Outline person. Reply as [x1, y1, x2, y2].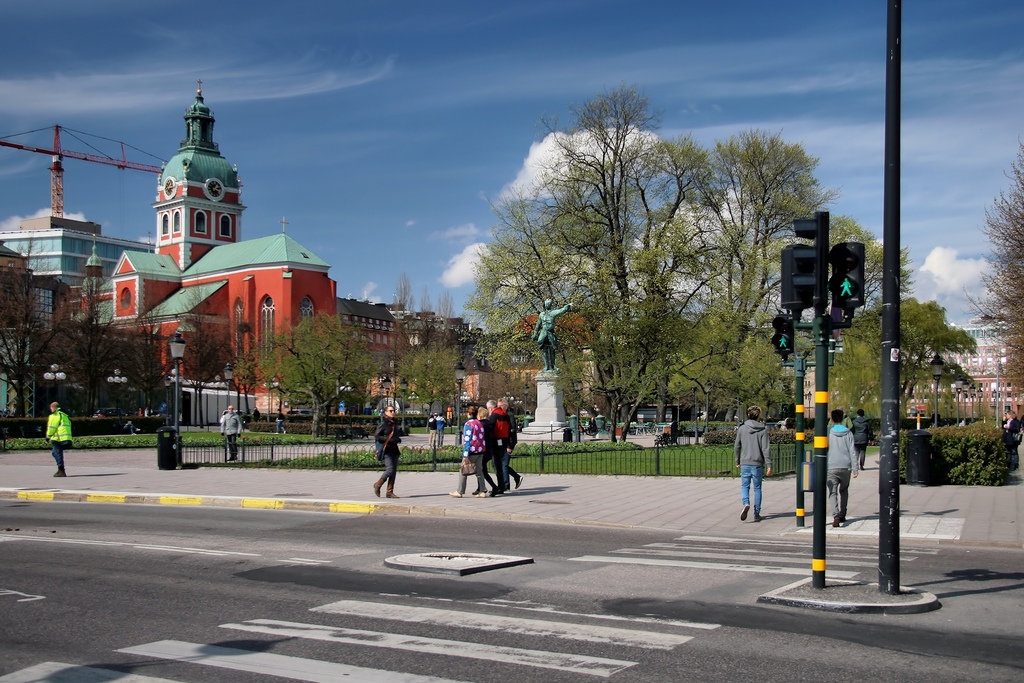
[1003, 409, 1021, 470].
